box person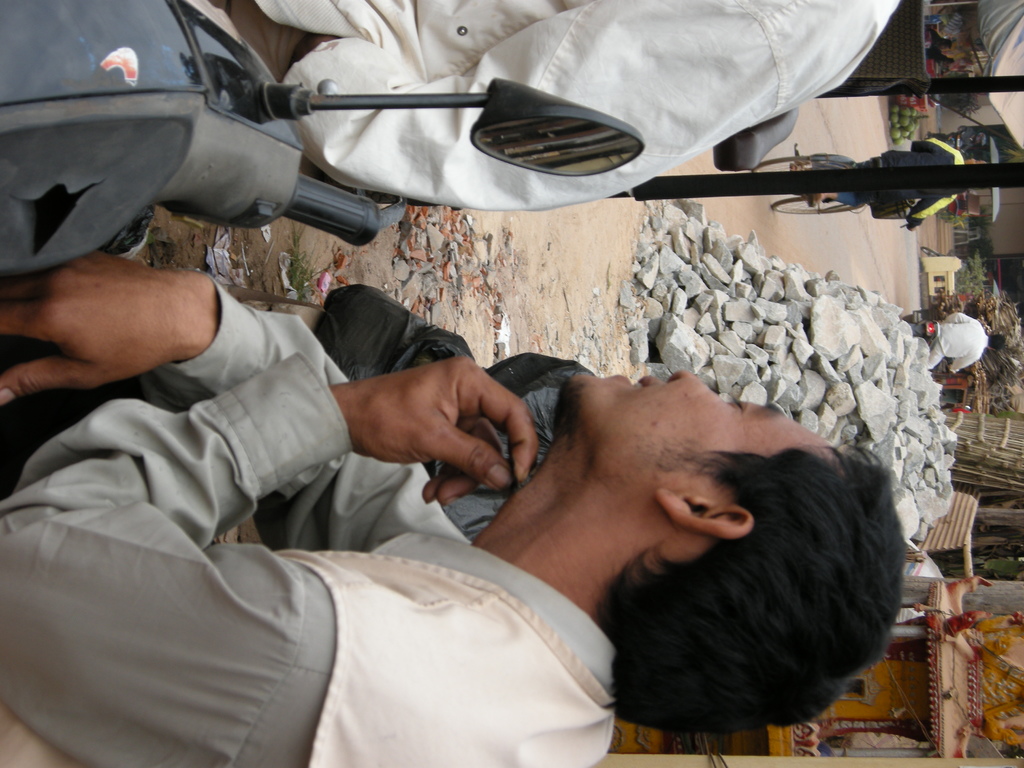
787, 135, 984, 233
